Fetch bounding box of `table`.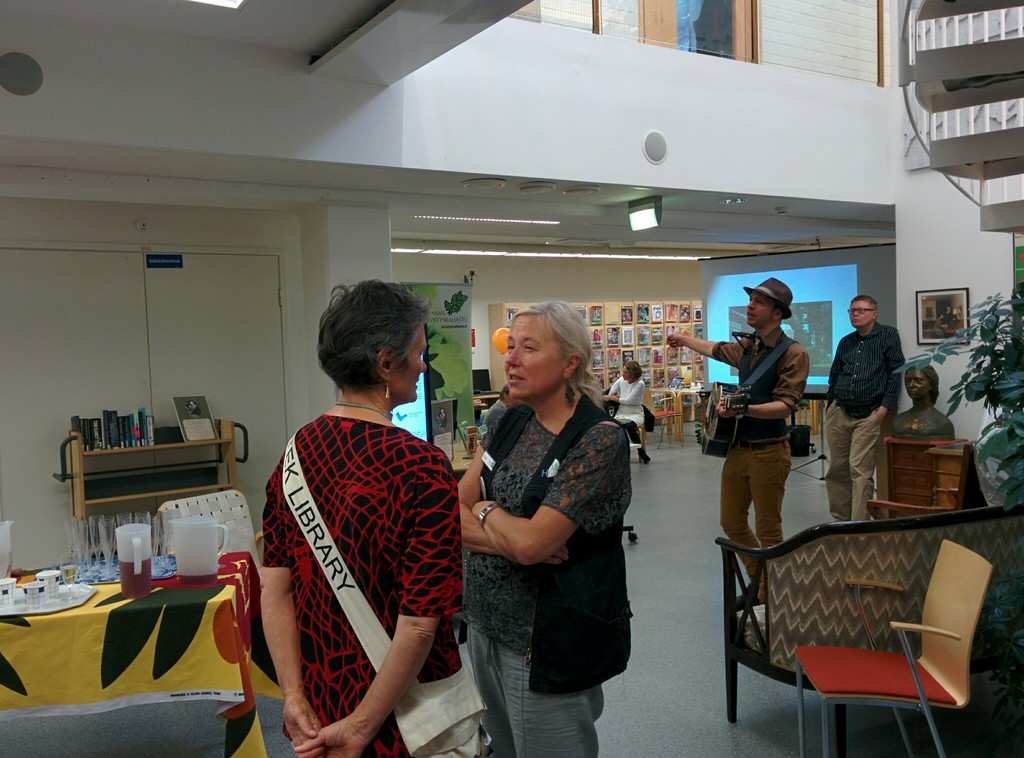
Bbox: [7,542,253,736].
